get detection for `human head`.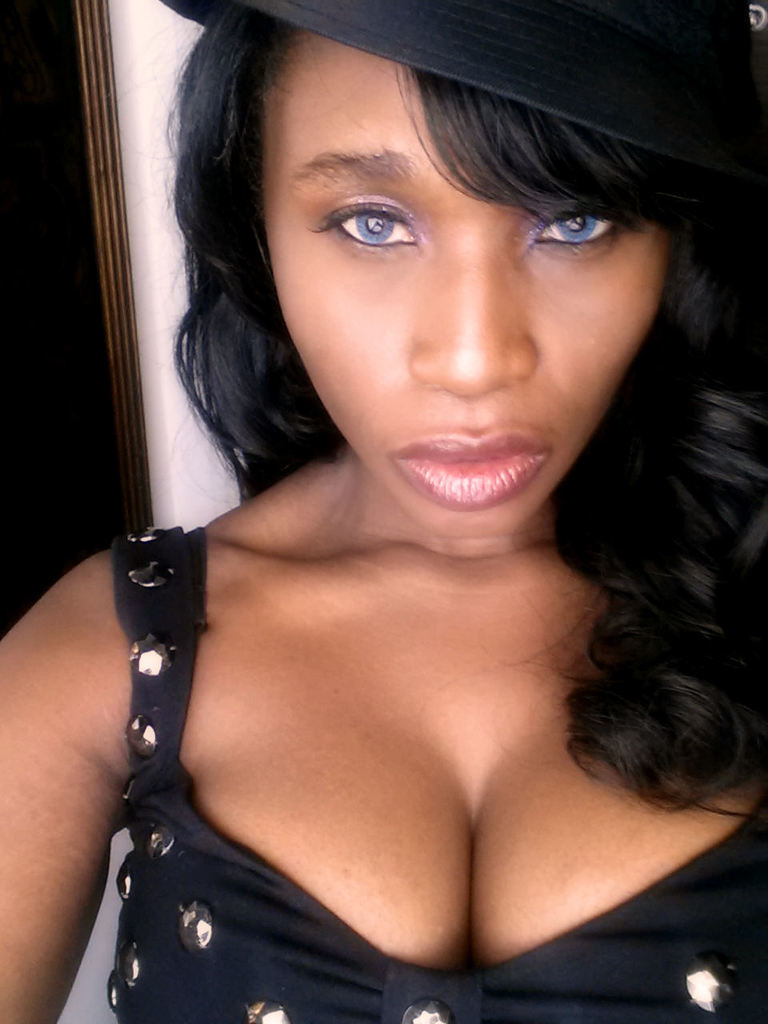
Detection: select_region(262, 34, 697, 535).
